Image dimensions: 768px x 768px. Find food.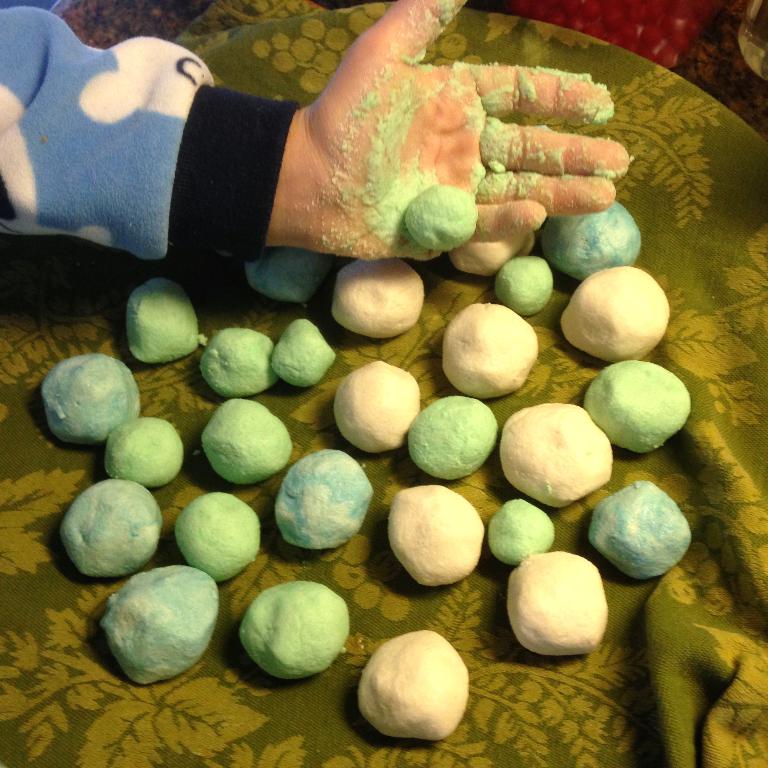
region(239, 581, 350, 679).
